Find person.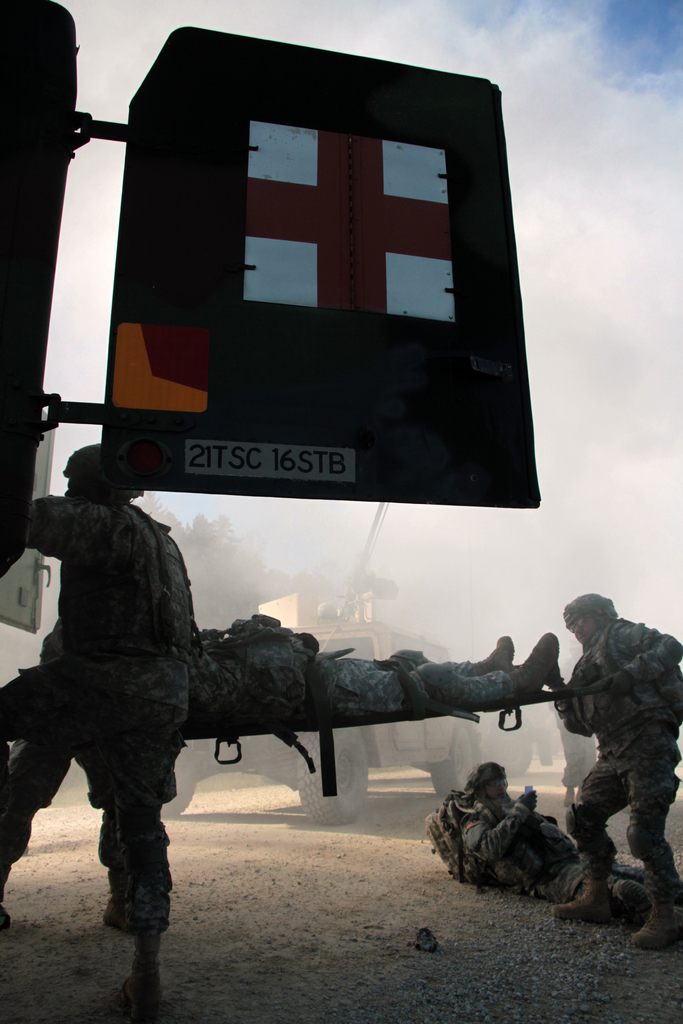
[442, 754, 561, 893].
